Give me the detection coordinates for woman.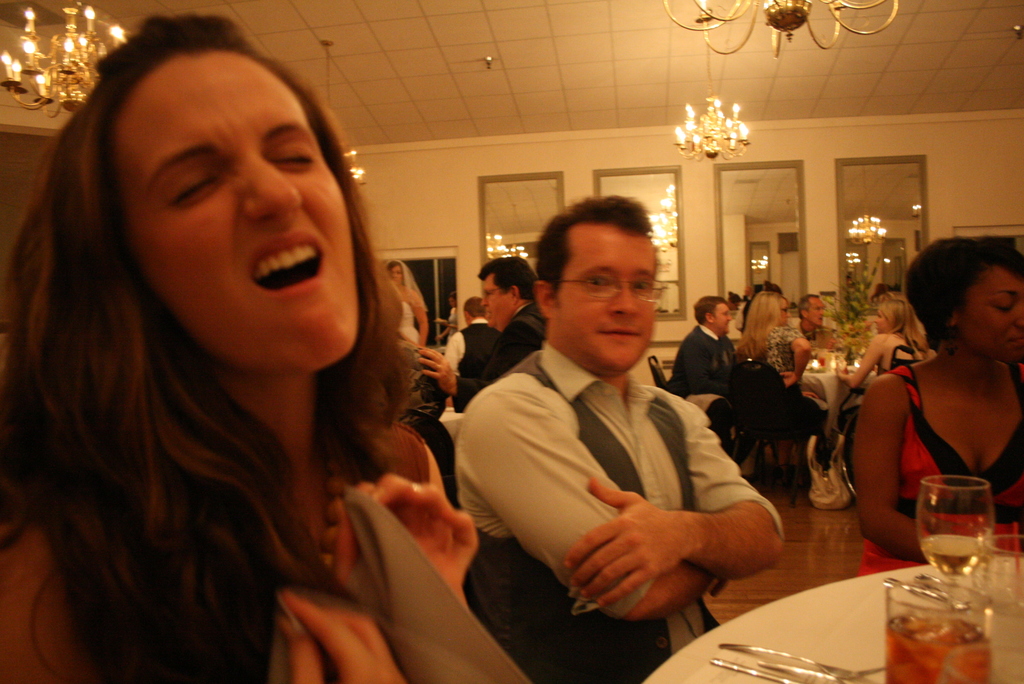
842/240/1020/571.
